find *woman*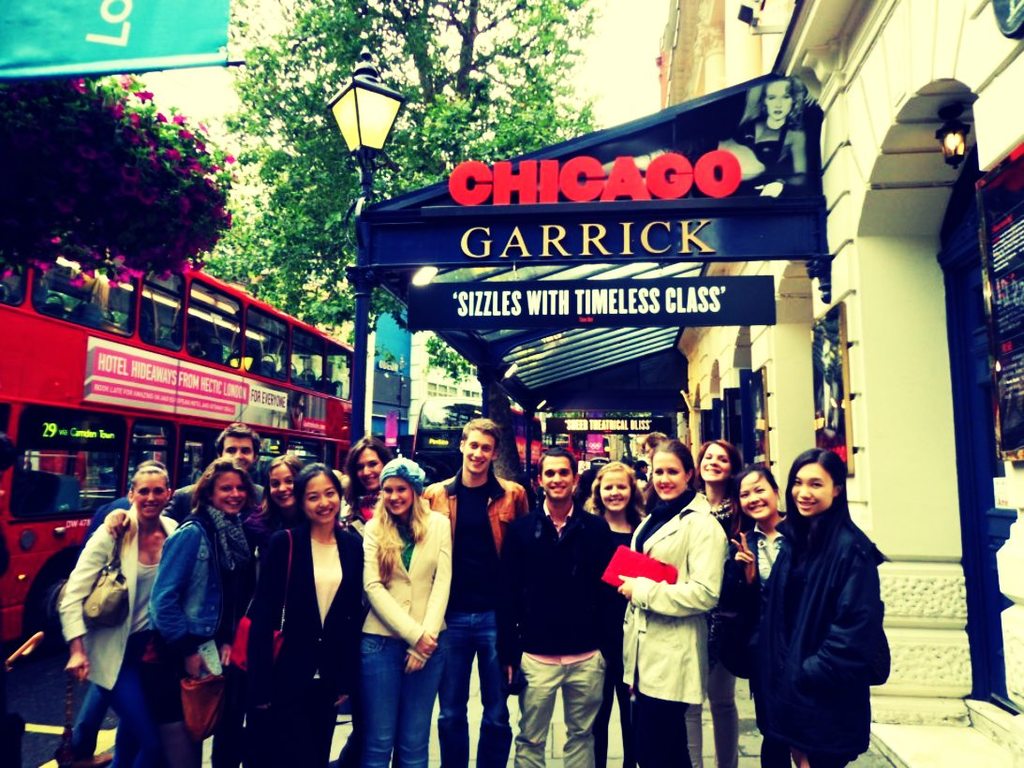
select_region(731, 466, 790, 594)
